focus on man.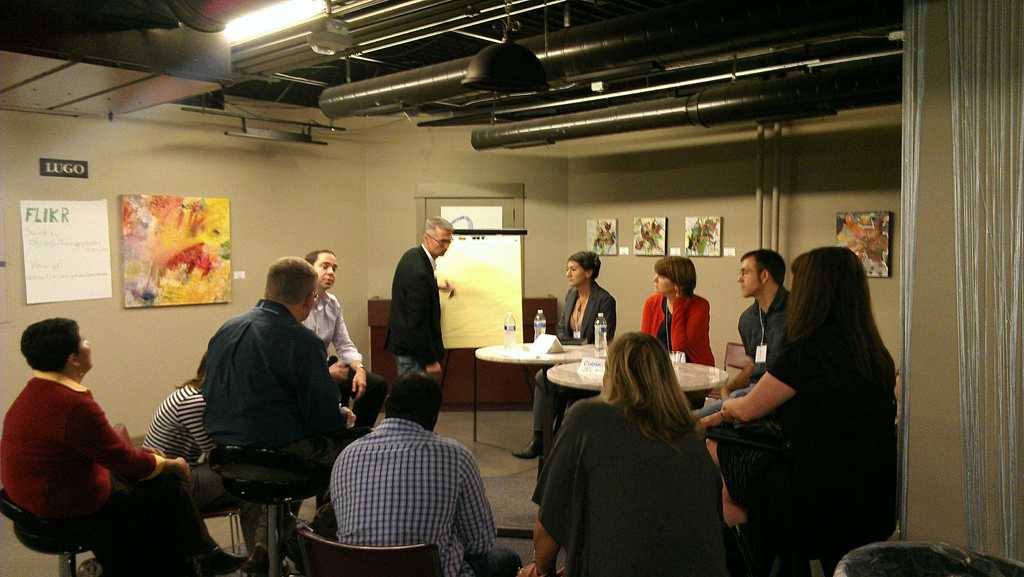
Focused at box(691, 245, 796, 426).
